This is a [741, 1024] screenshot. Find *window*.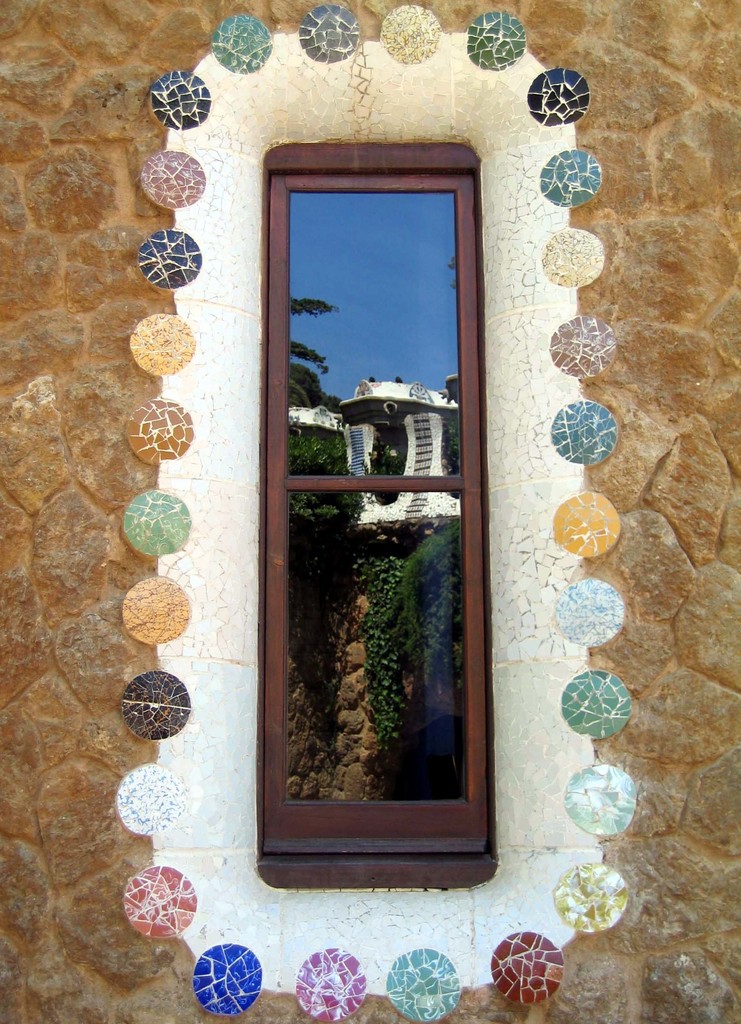
Bounding box: bbox=[249, 144, 485, 893].
